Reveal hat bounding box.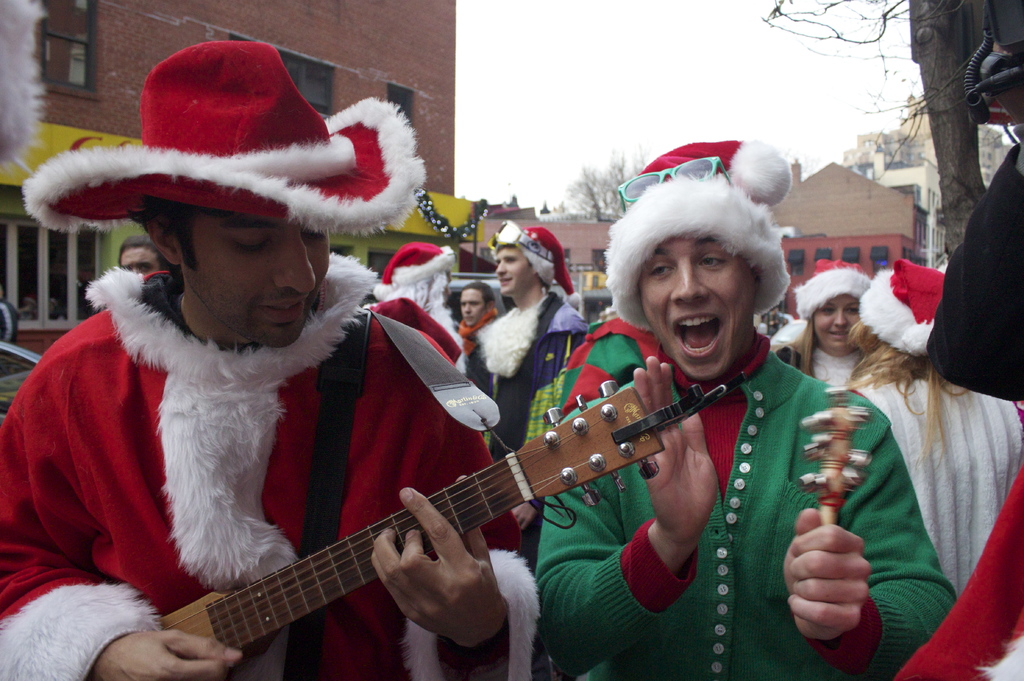
Revealed: {"x1": 22, "y1": 40, "x2": 424, "y2": 237}.
